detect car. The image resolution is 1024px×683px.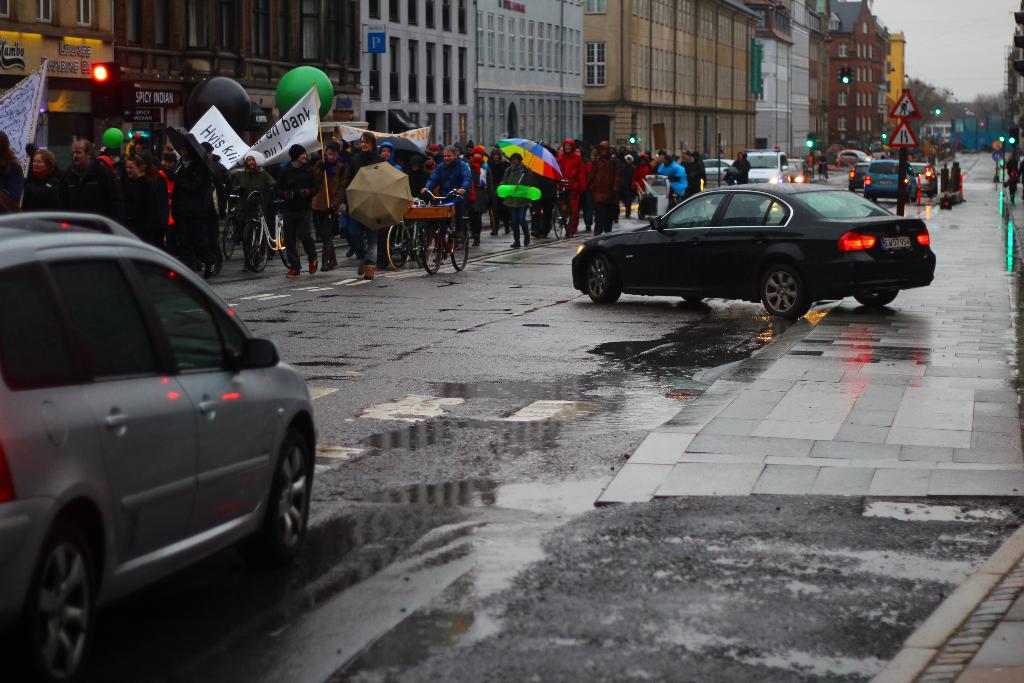
BBox(0, 198, 330, 682).
